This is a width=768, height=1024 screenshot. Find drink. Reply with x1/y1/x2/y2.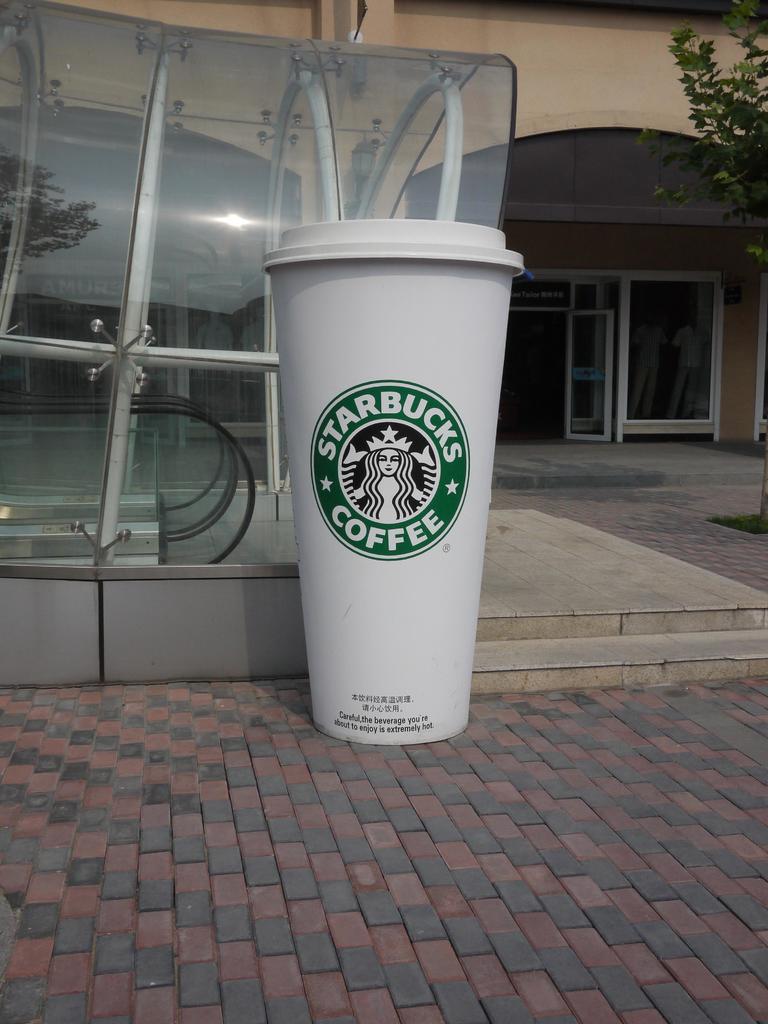
257/209/529/746.
